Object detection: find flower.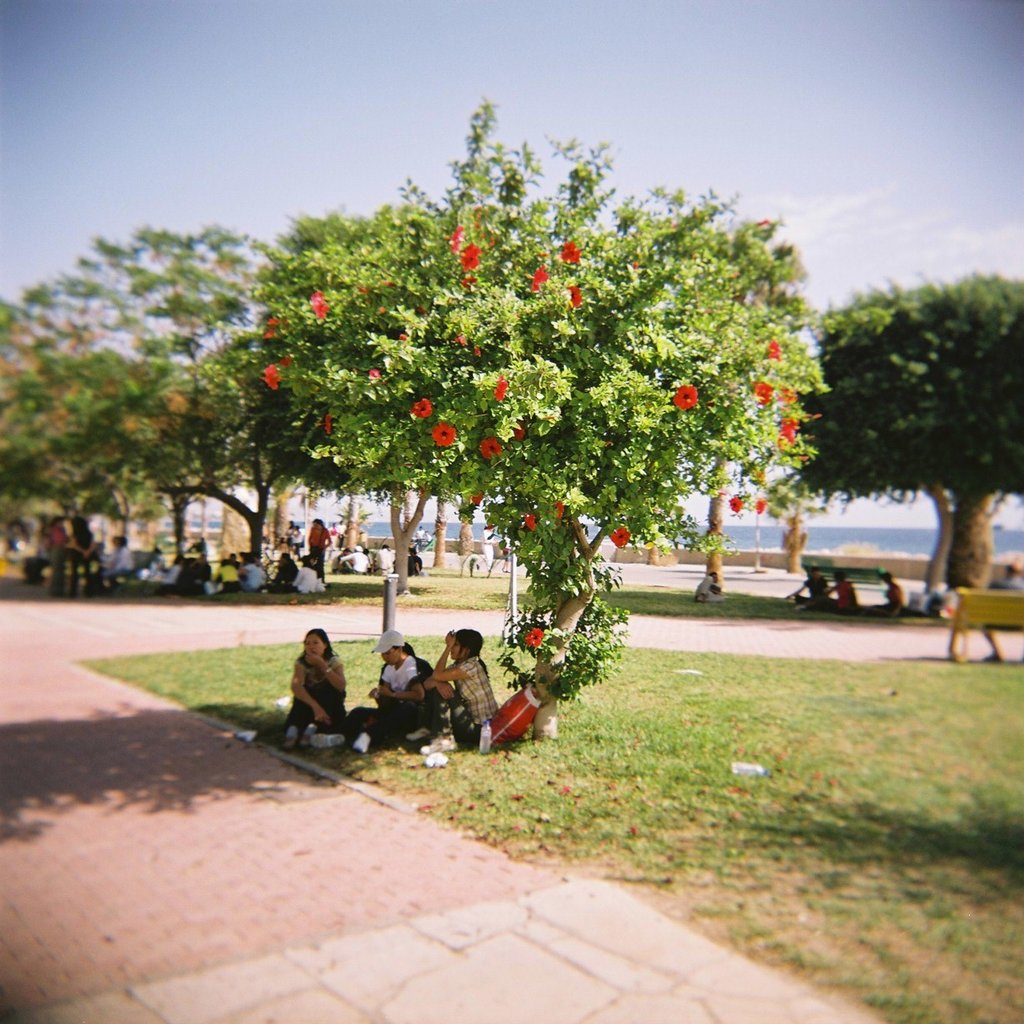
region(570, 286, 588, 304).
